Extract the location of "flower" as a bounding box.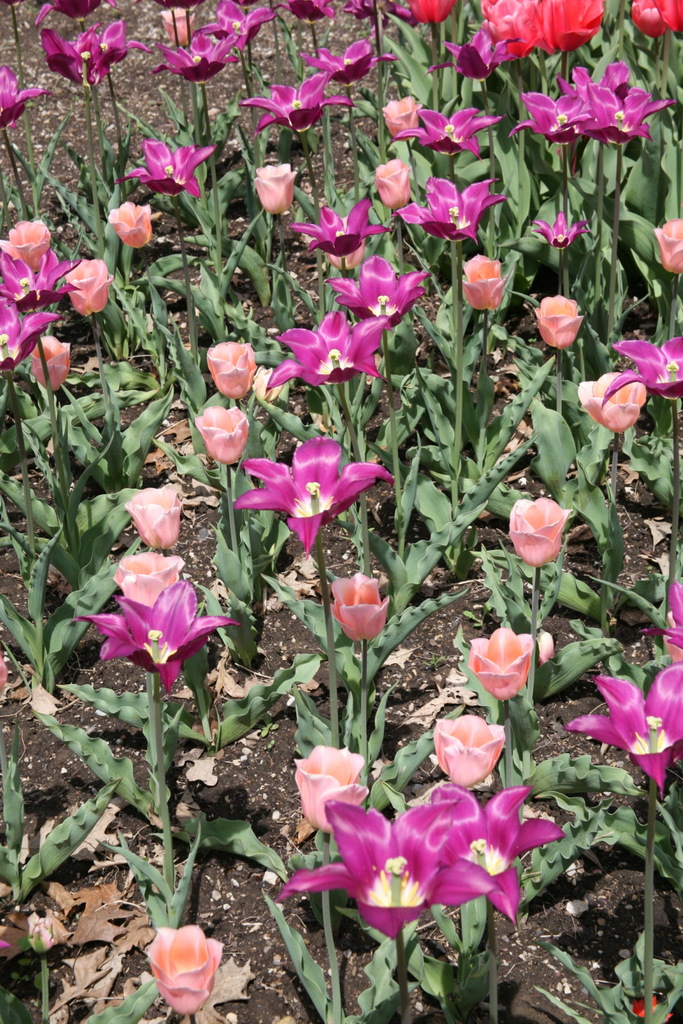
crop(570, 369, 642, 436).
